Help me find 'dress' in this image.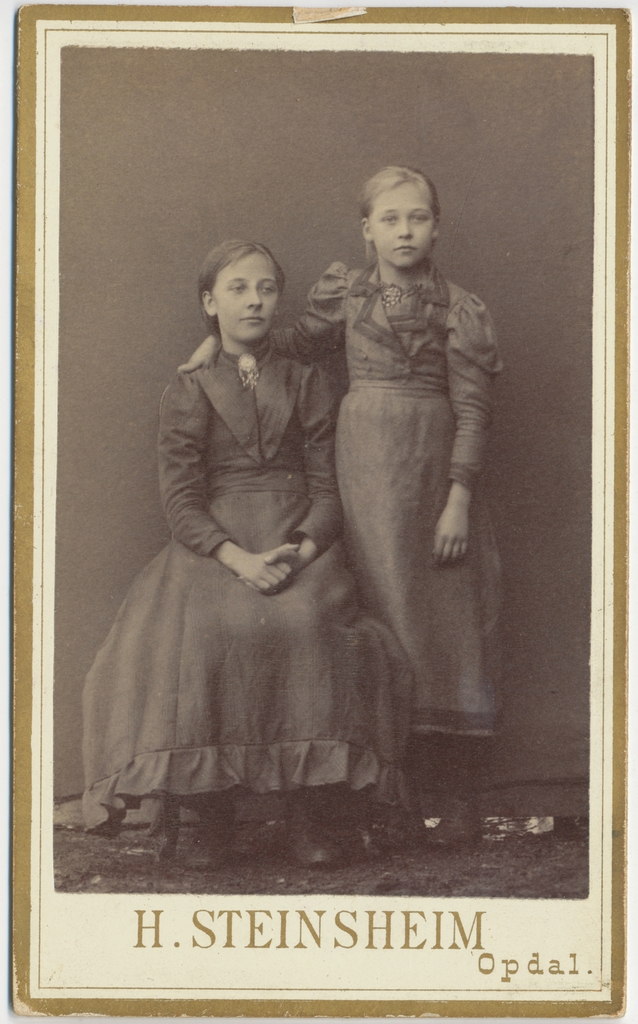
Found it: rect(259, 258, 504, 739).
